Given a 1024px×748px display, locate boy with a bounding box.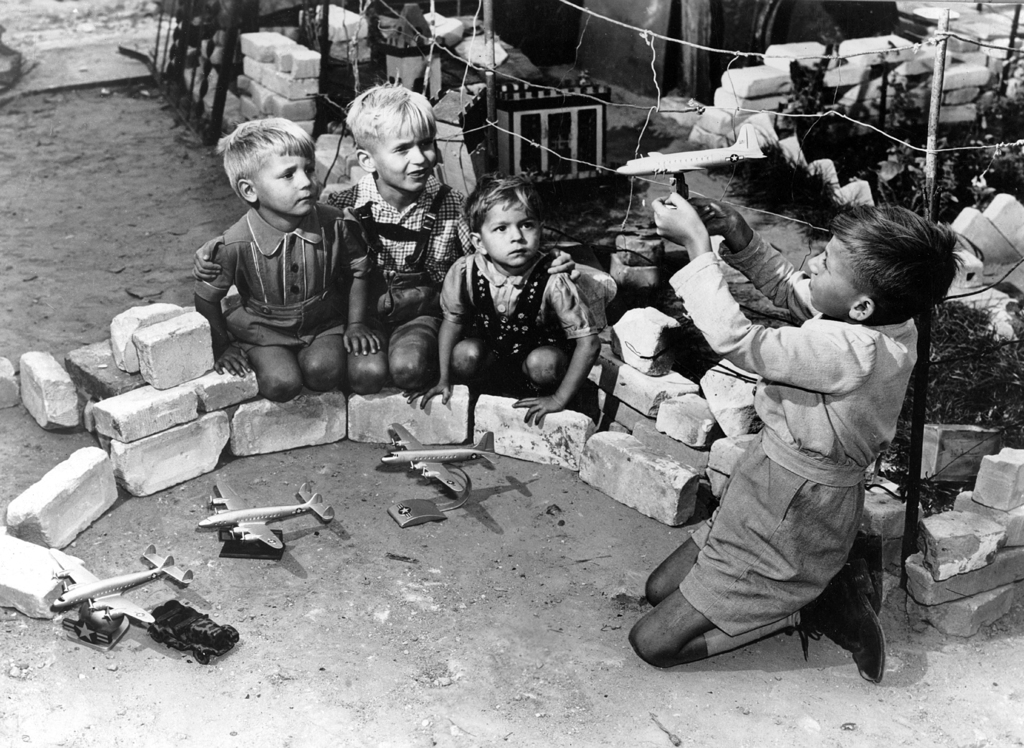
Located: box(193, 112, 381, 401).
